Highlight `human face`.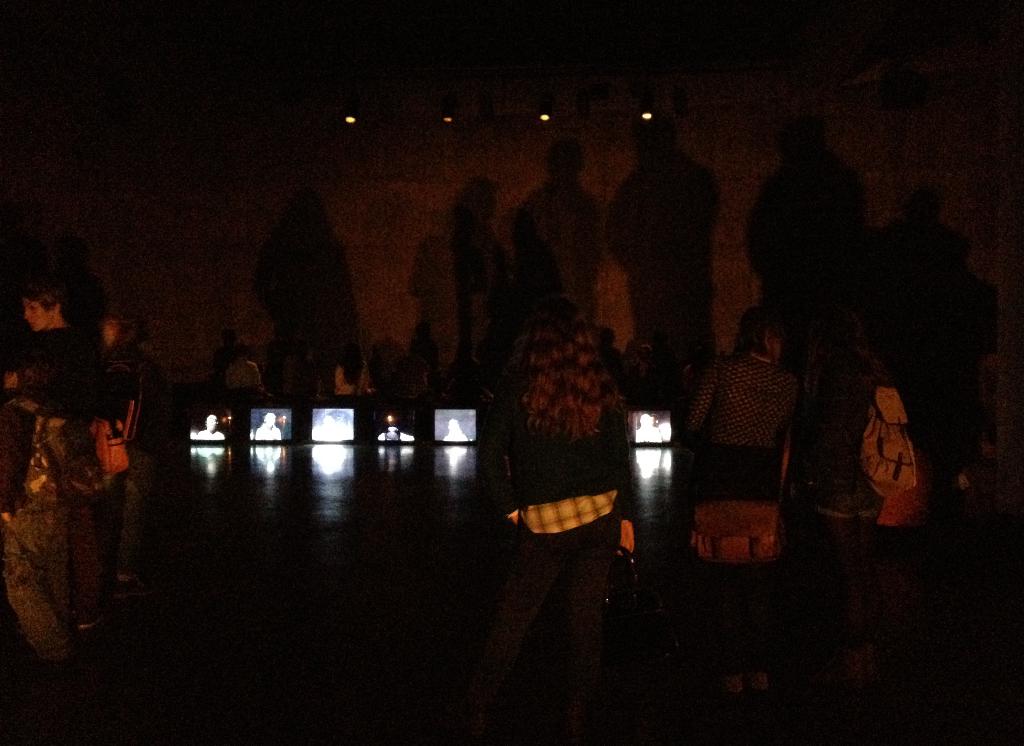
Highlighted region: [left=23, top=298, right=51, bottom=330].
